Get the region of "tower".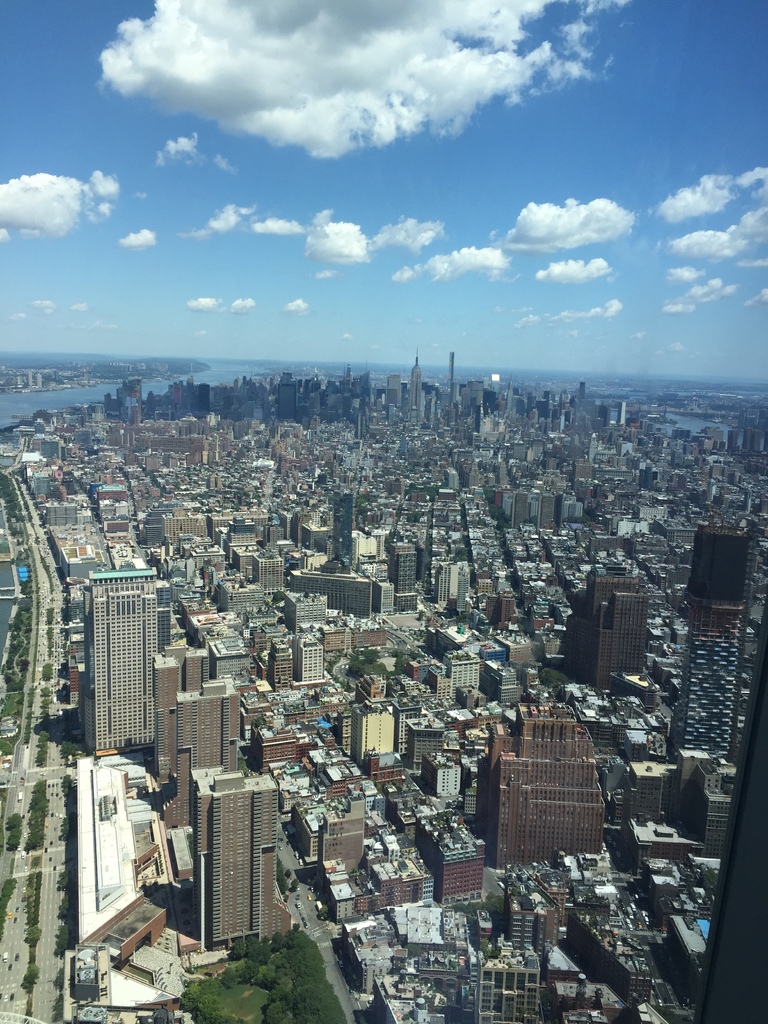
select_region(538, 492, 554, 532).
